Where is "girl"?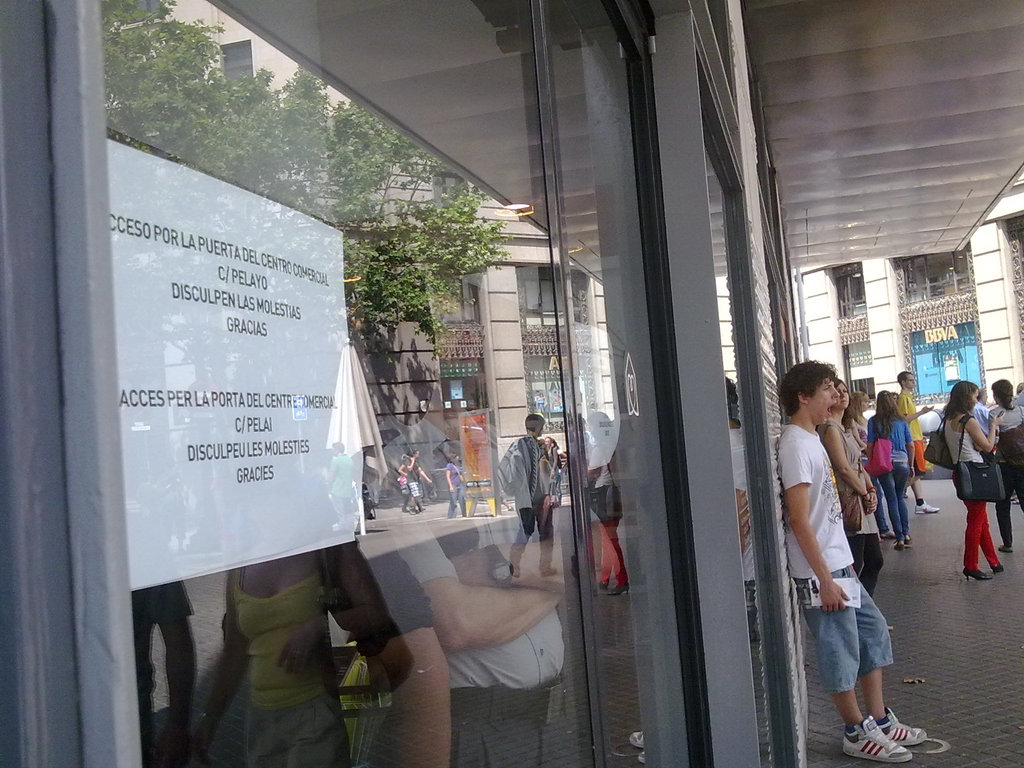
941,380,1009,579.
